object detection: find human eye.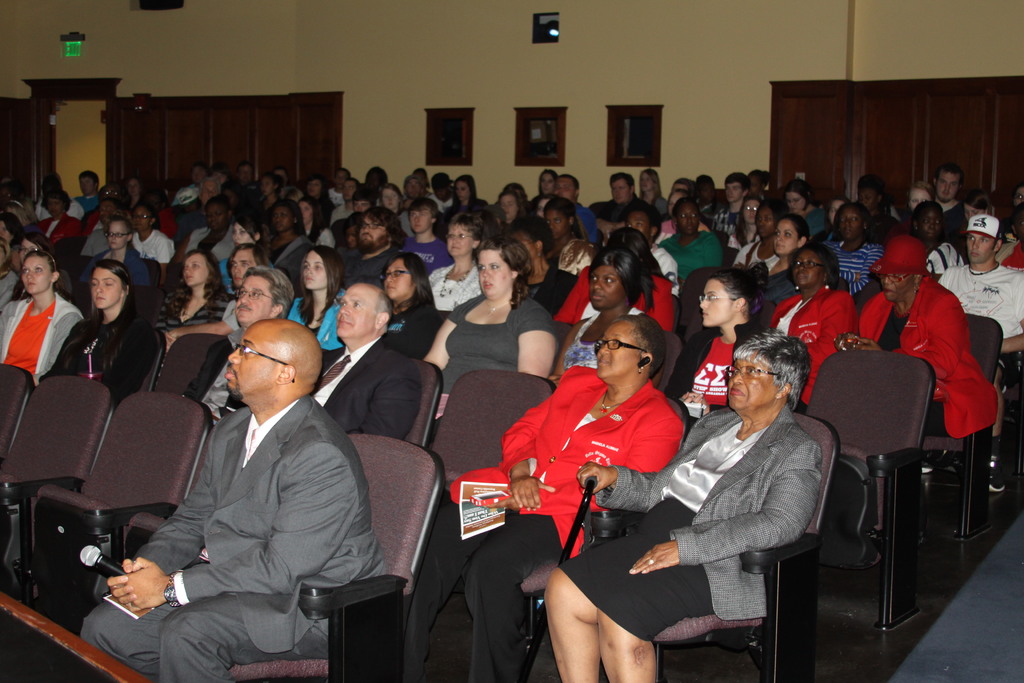
{"left": 626, "top": 222, "right": 632, "bottom": 225}.
